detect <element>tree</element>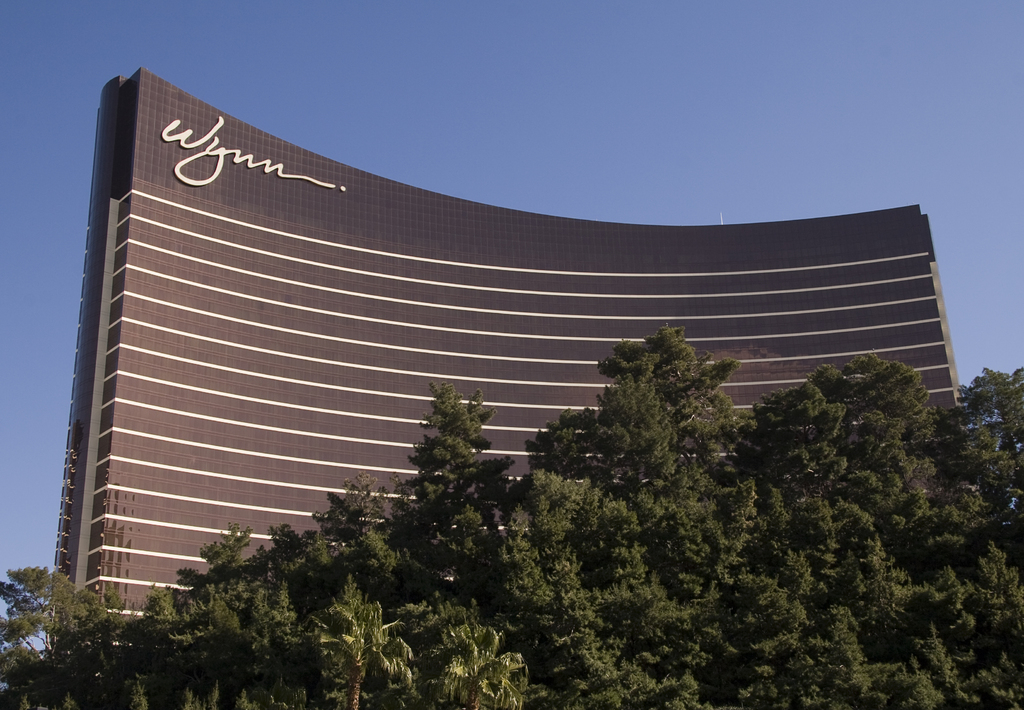
(893, 454, 989, 573)
